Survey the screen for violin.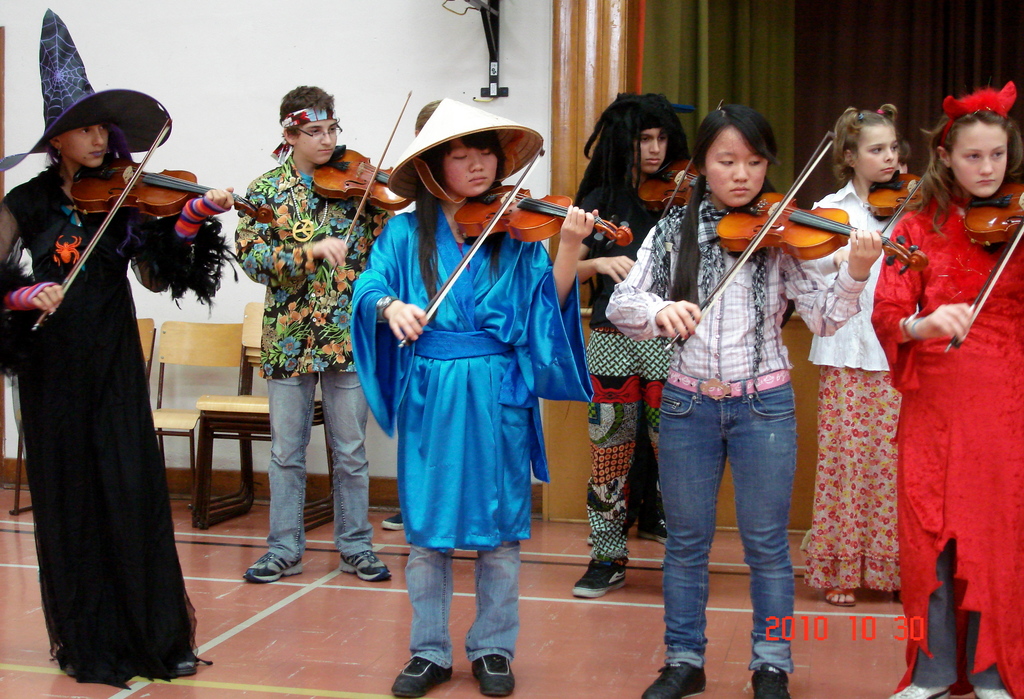
Survey found: bbox=[713, 109, 923, 304].
